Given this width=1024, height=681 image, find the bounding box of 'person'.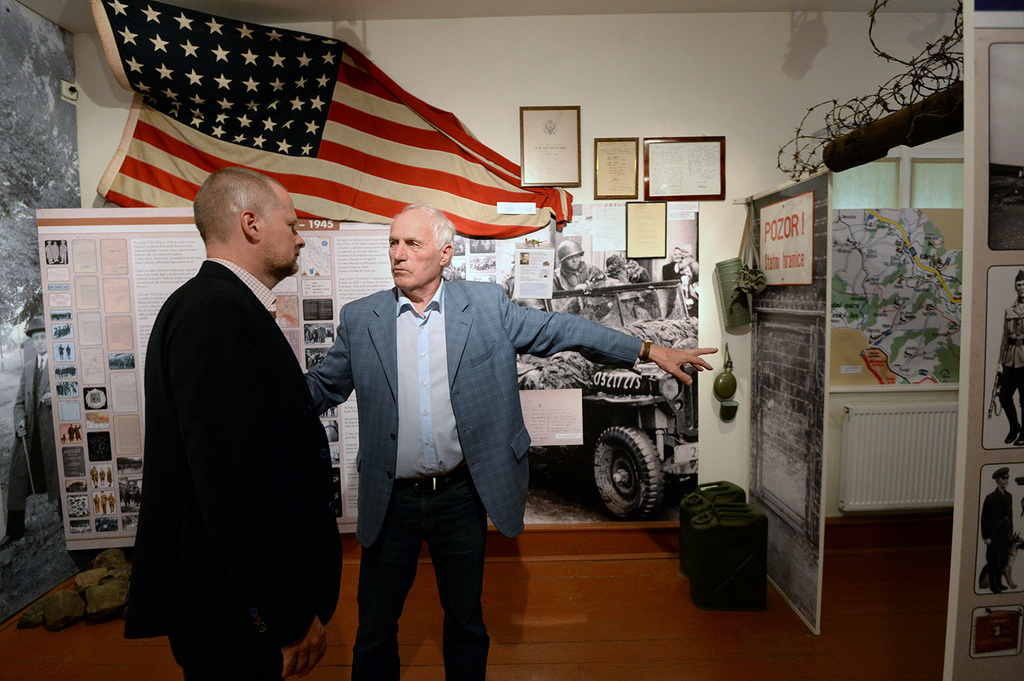
[122, 483, 130, 507].
